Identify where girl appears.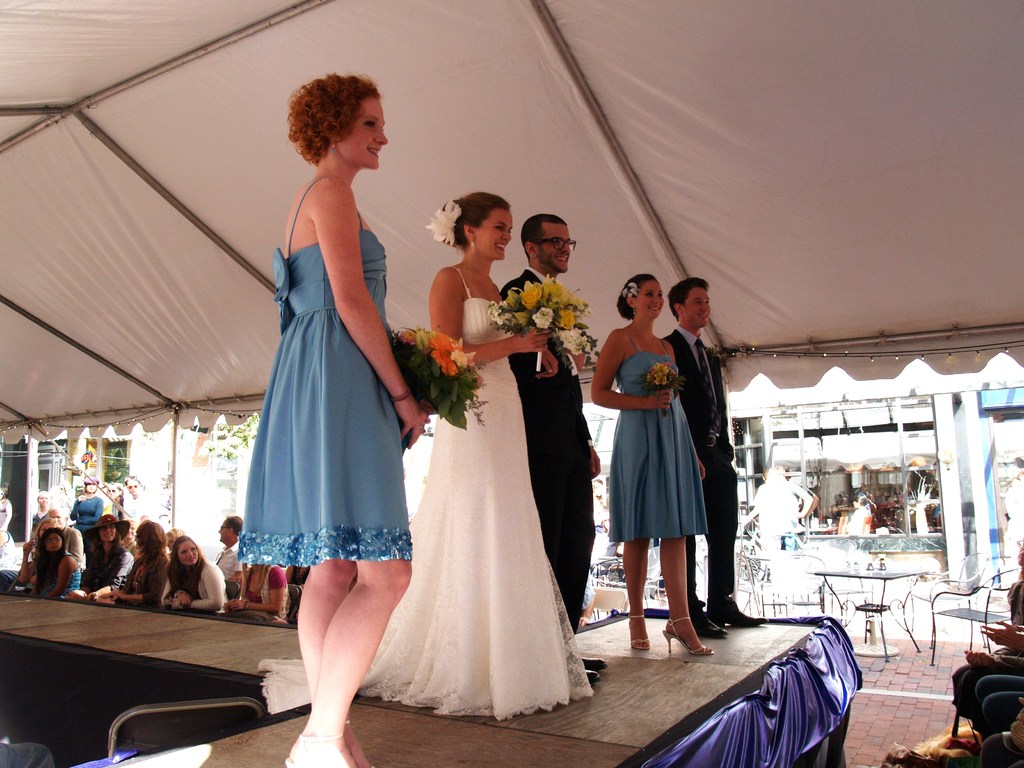
Appears at (left=256, top=189, right=598, bottom=728).
